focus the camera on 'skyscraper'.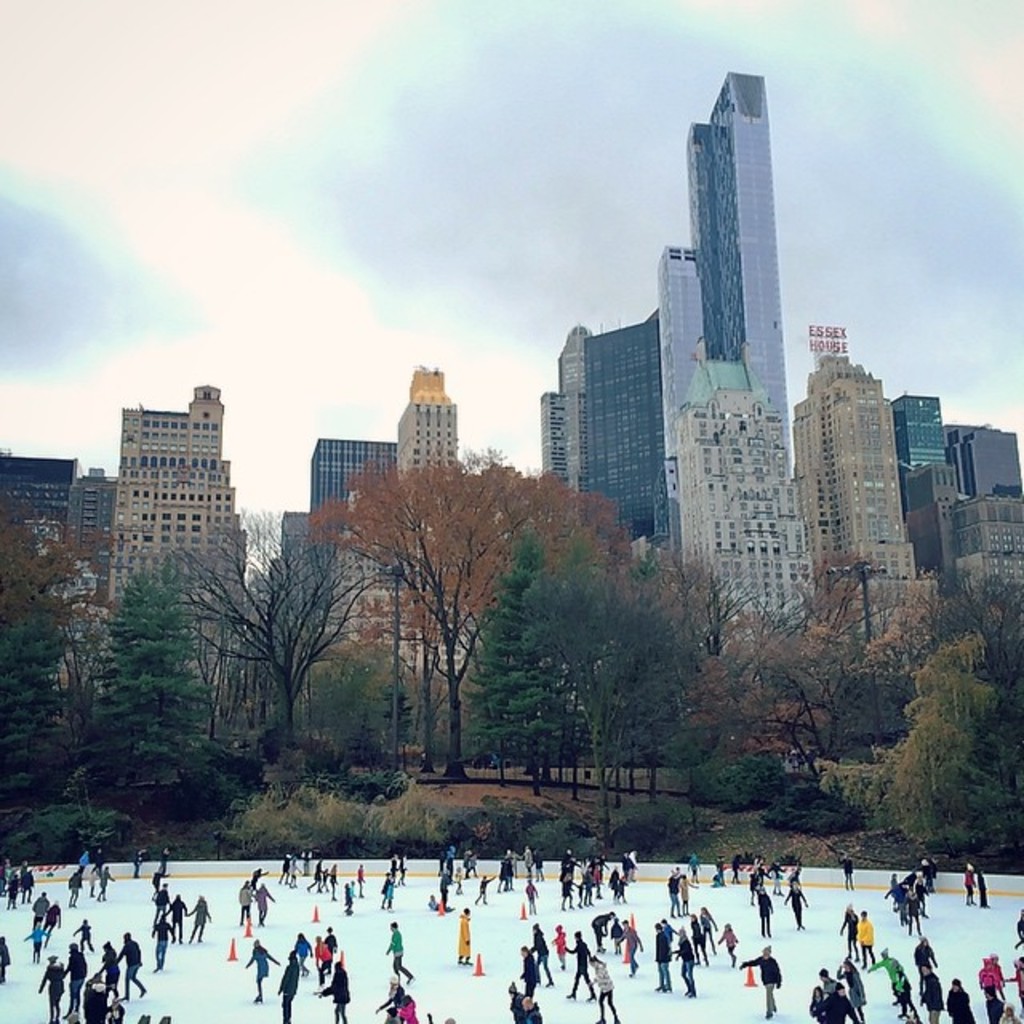
Focus region: [x1=526, y1=314, x2=688, y2=595].
